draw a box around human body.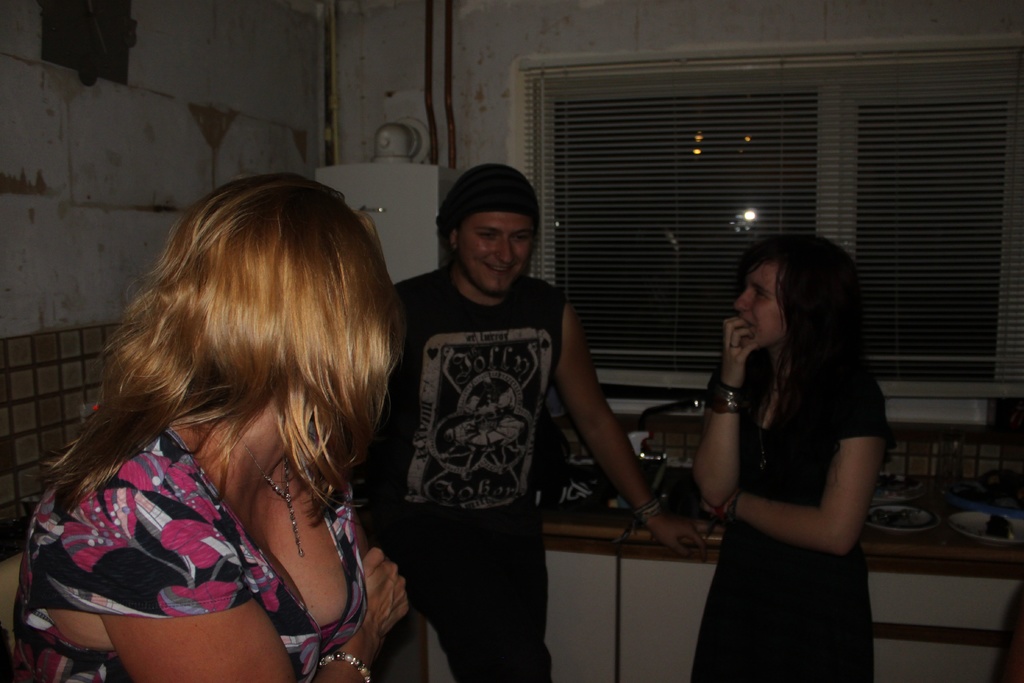
bbox(347, 156, 679, 677).
